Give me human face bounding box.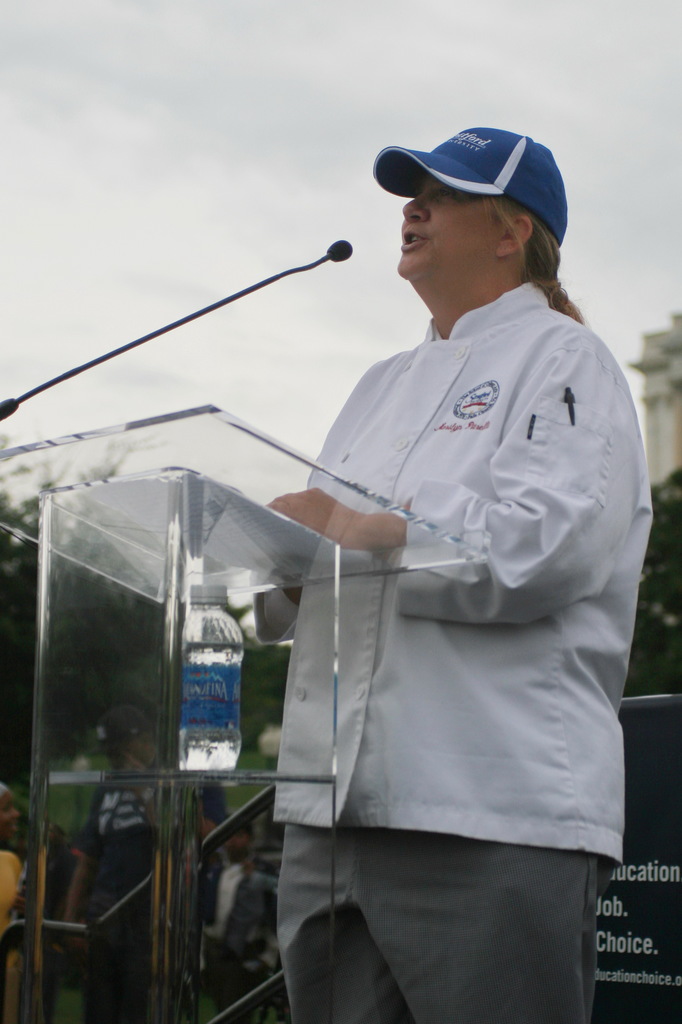
detection(393, 175, 499, 288).
